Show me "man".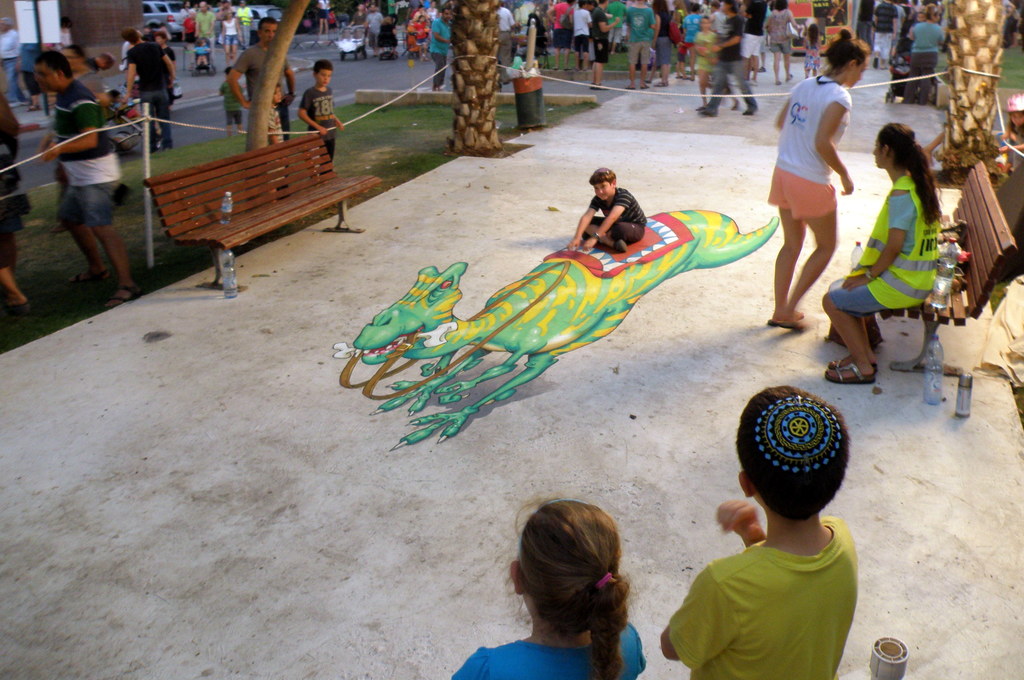
"man" is here: 366,2,378,49.
